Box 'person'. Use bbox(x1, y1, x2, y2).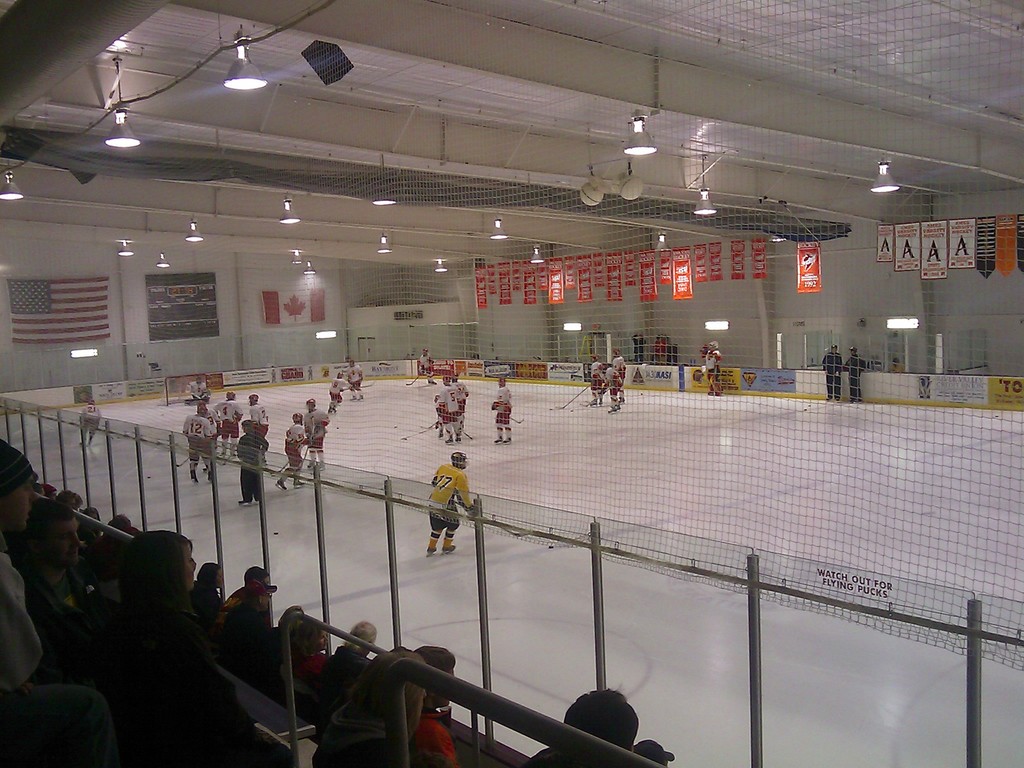
bbox(302, 400, 330, 468).
